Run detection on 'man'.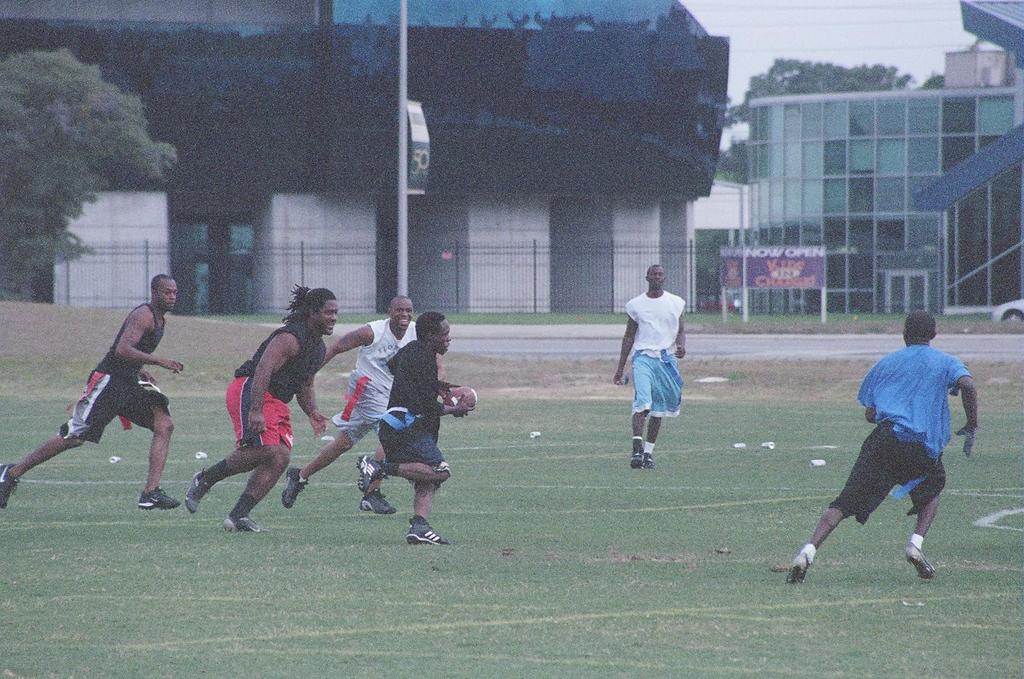
Result: select_region(786, 309, 975, 587).
